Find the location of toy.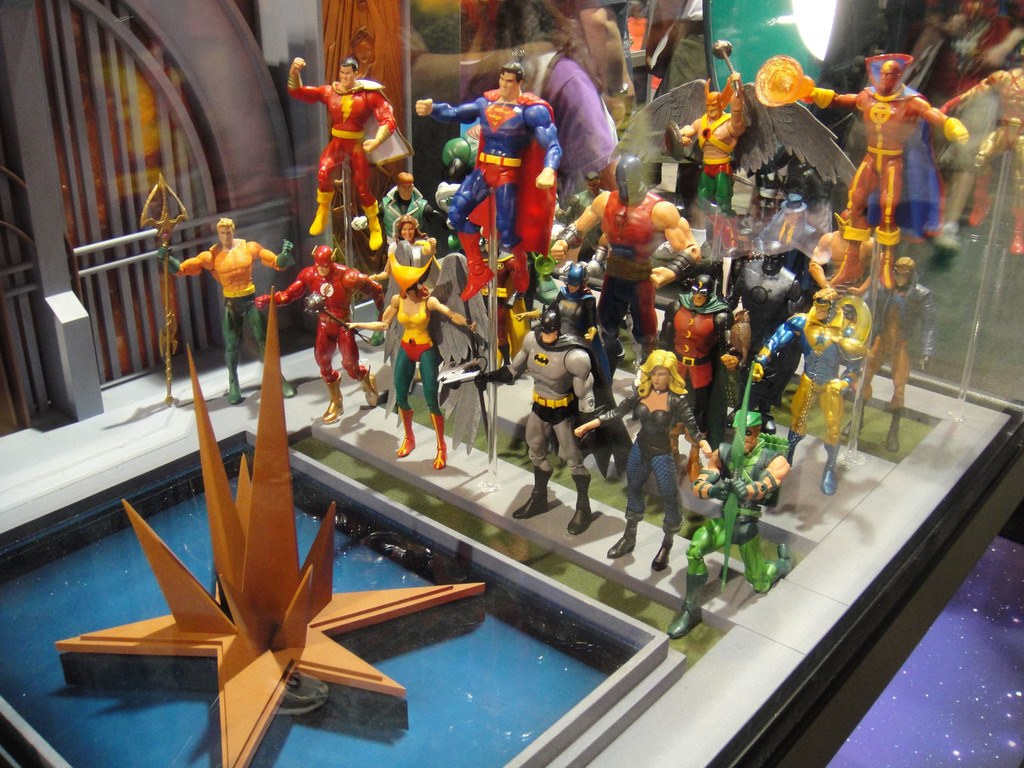
Location: box=[666, 380, 795, 642].
